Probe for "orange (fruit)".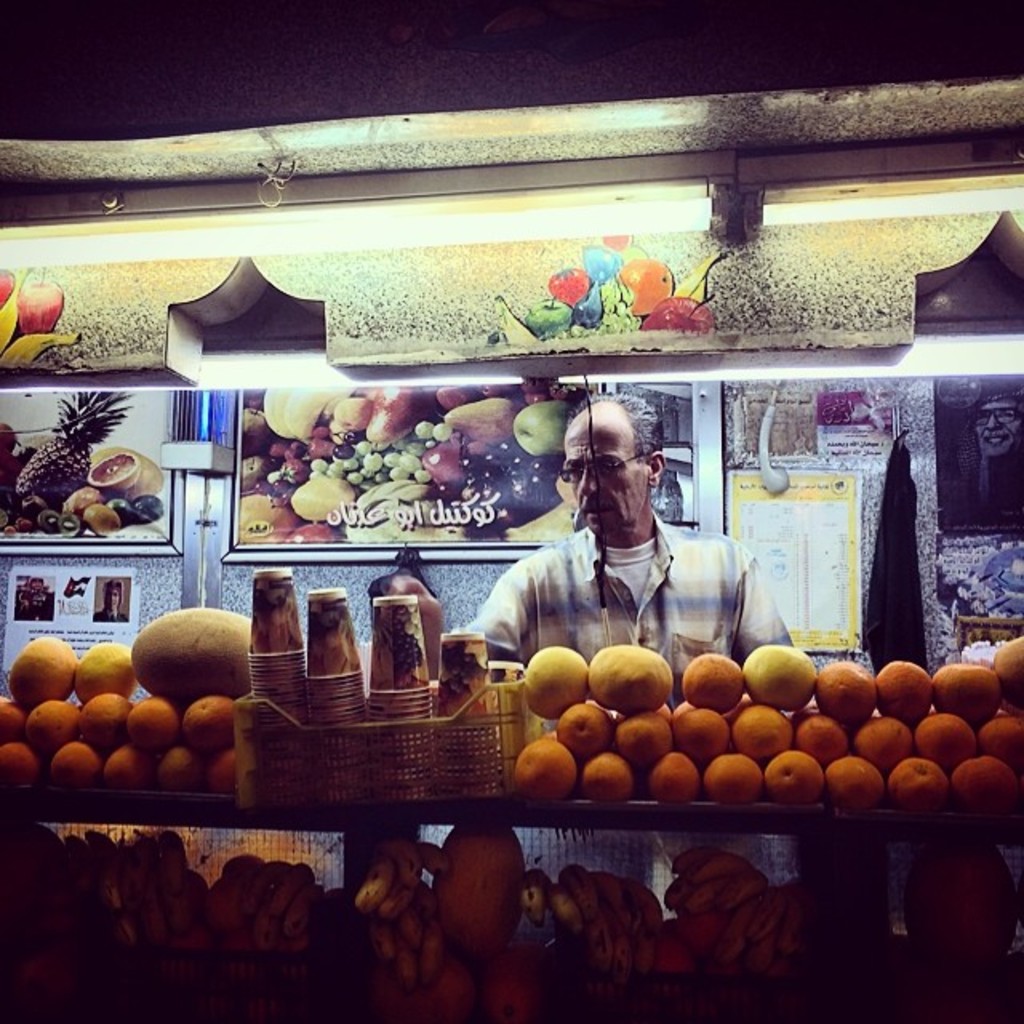
Probe result: detection(979, 696, 1022, 760).
